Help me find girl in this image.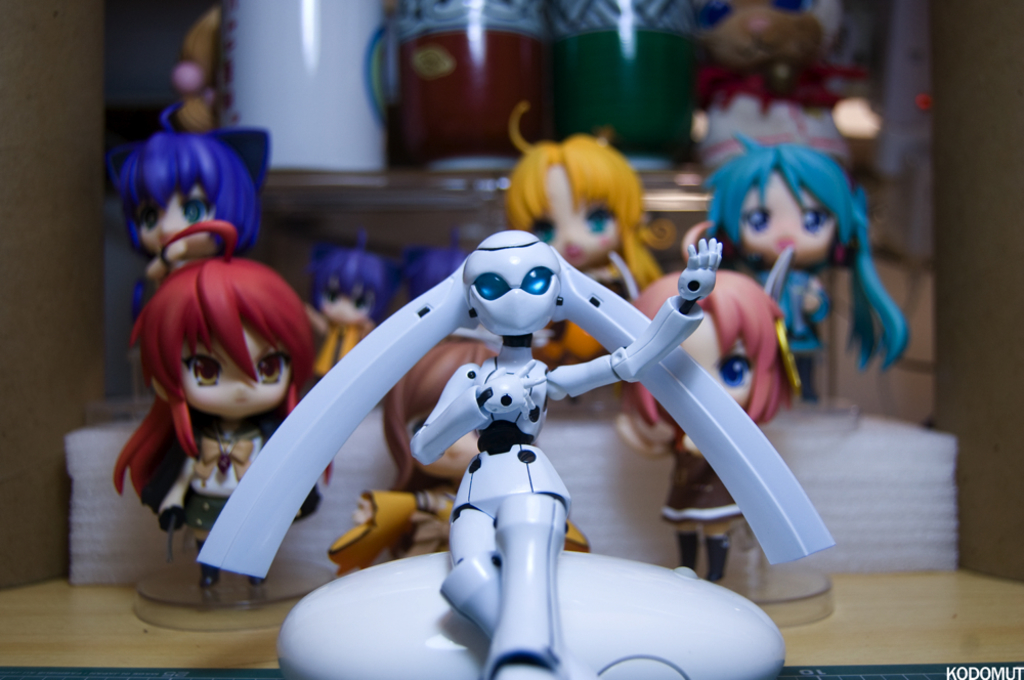
Found it: [301,232,403,377].
